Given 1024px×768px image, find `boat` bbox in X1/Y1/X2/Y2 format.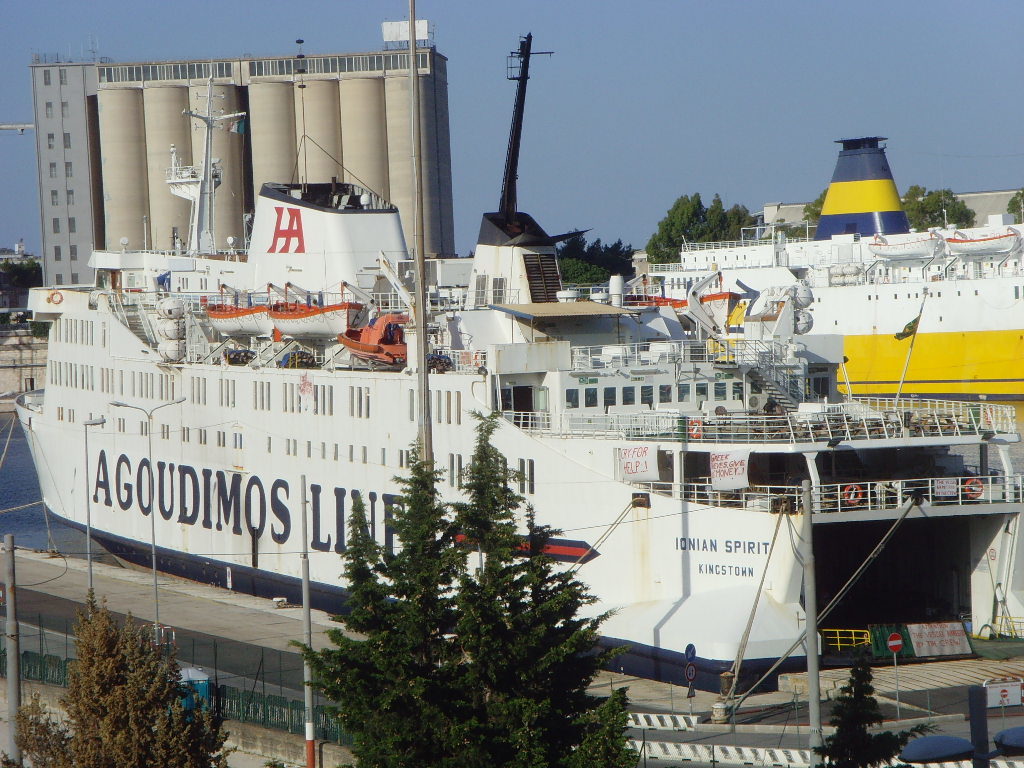
626/132/1023/434.
